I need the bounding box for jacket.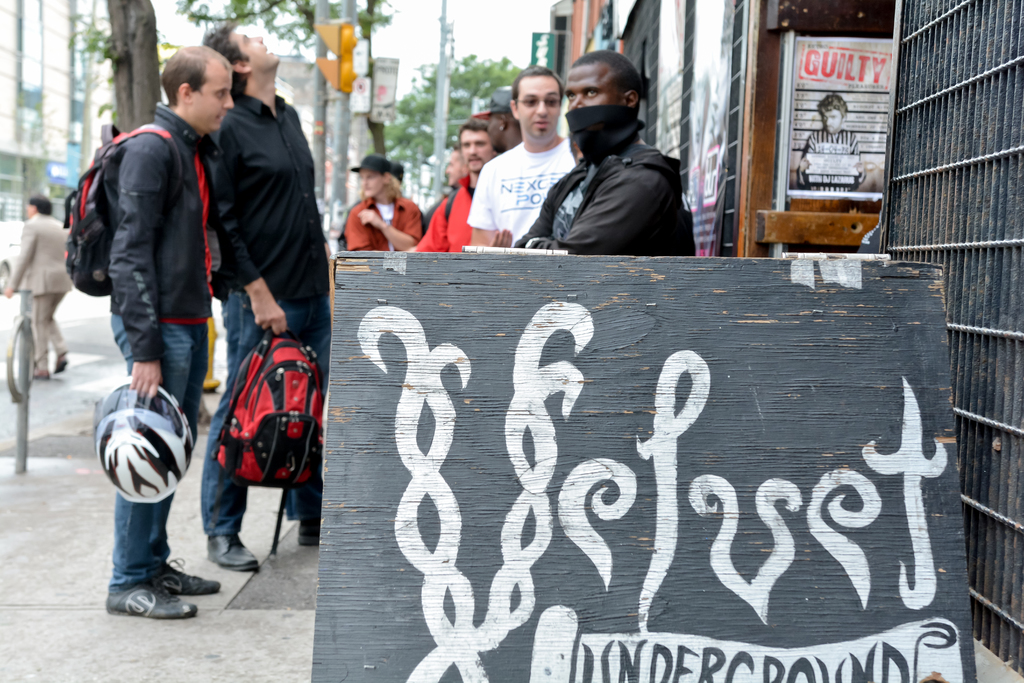
Here it is: select_region(68, 87, 223, 338).
